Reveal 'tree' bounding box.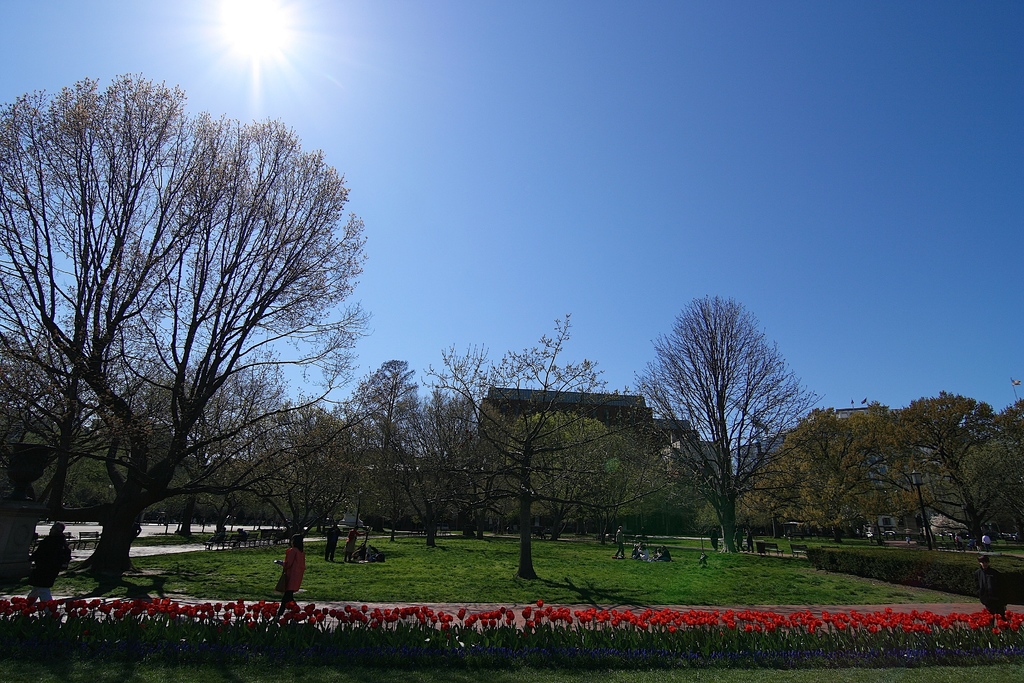
Revealed: bbox=(673, 456, 751, 548).
